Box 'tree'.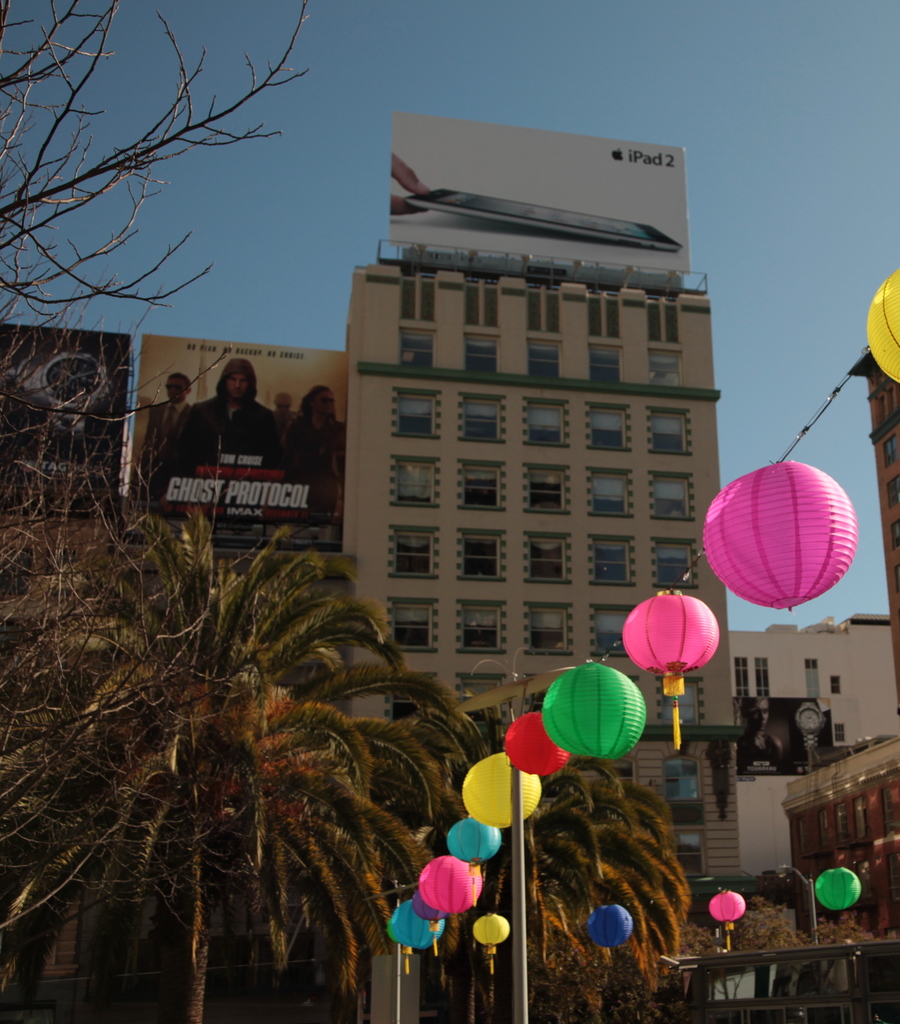
l=0, t=515, r=476, b=1023.
